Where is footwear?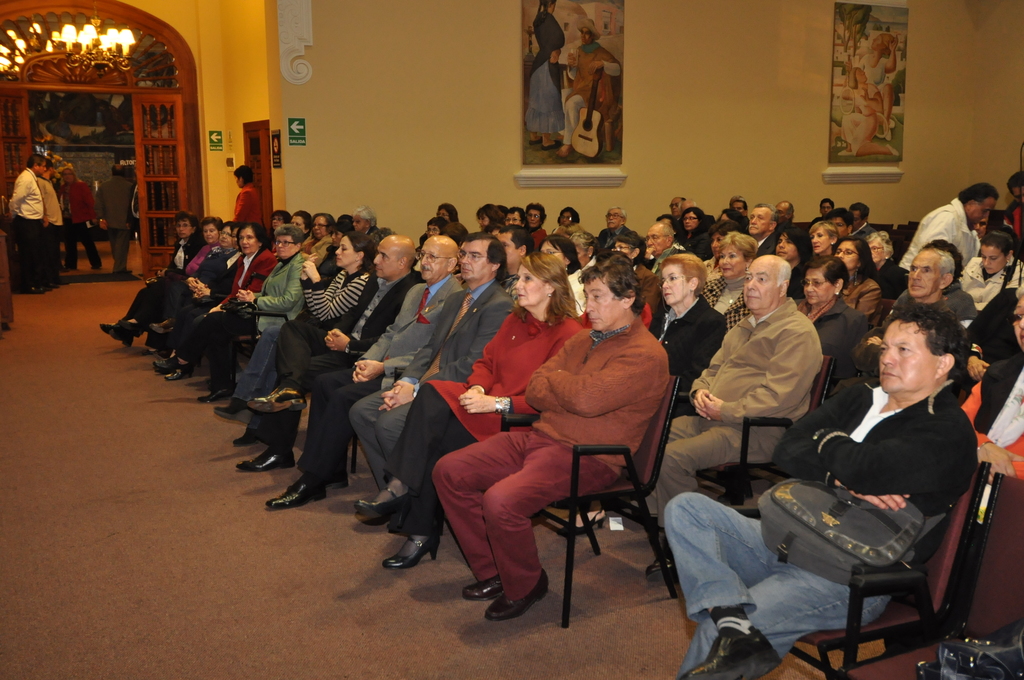
BBox(352, 485, 415, 525).
